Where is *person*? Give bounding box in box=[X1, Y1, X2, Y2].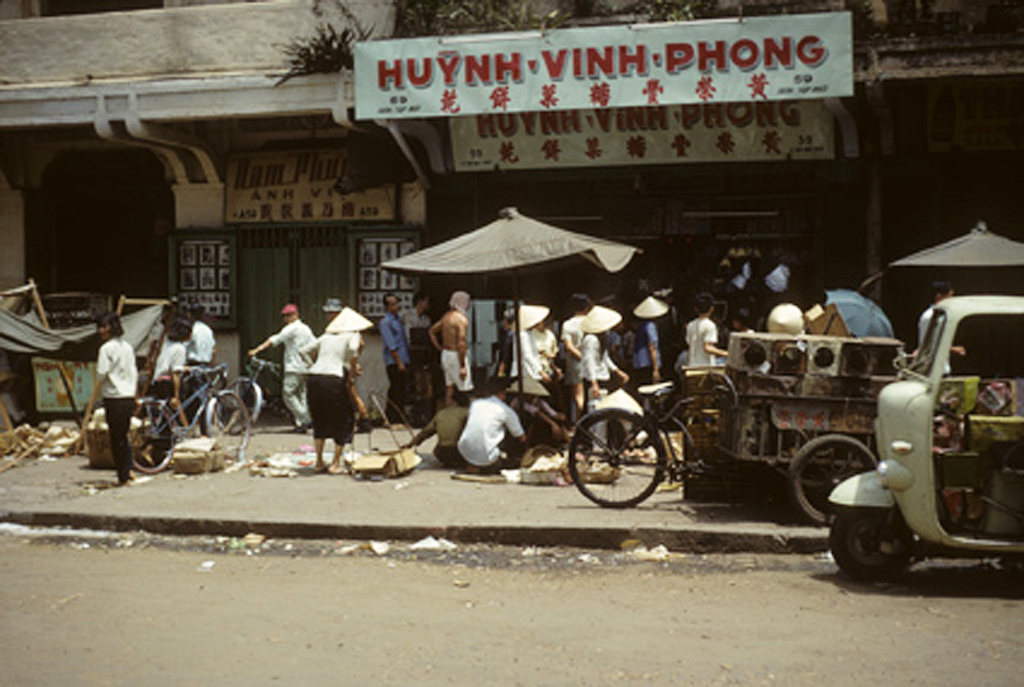
box=[137, 314, 196, 469].
